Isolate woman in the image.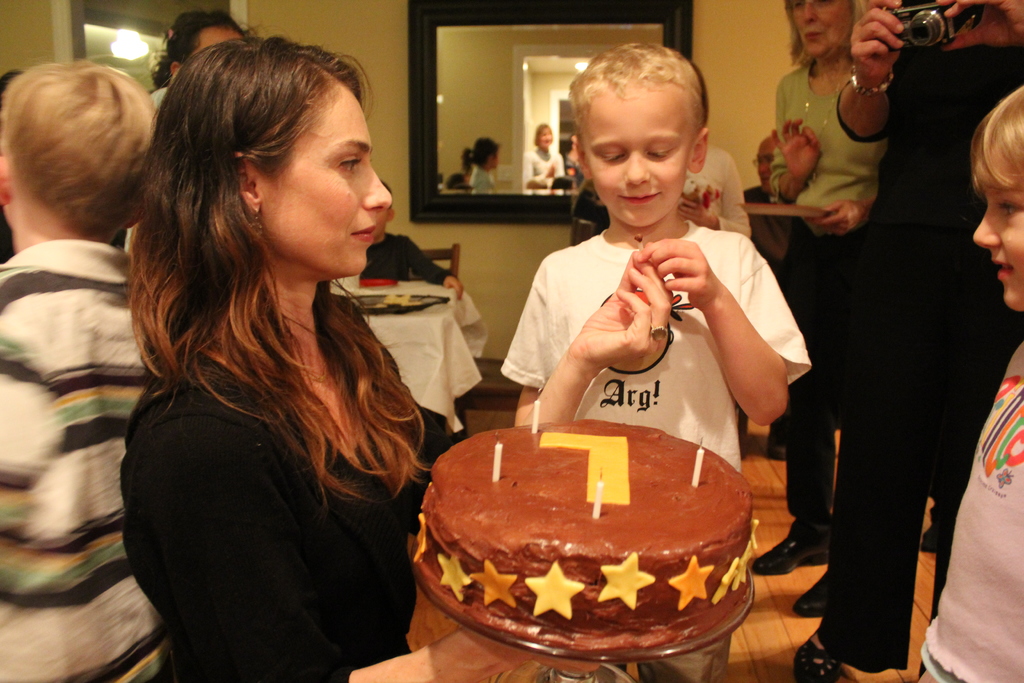
Isolated region: [757,0,897,600].
